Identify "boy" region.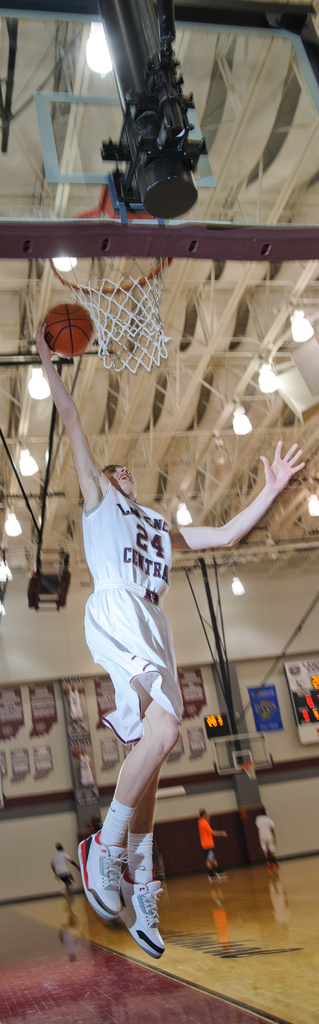
Region: bbox=[47, 840, 83, 893].
